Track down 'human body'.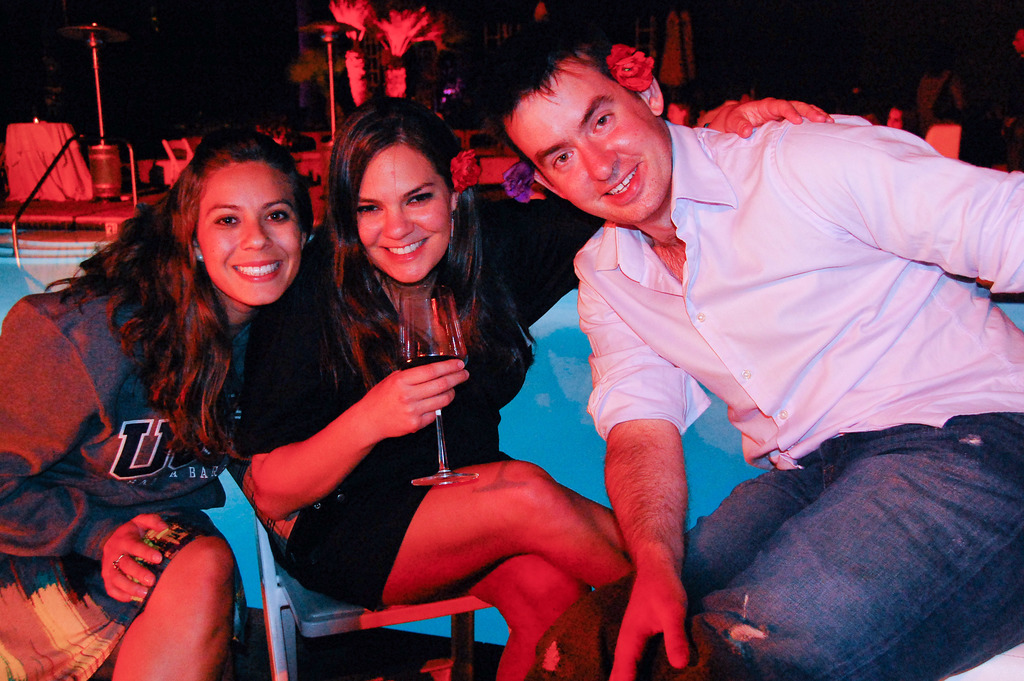
Tracked to 0:132:309:680.
